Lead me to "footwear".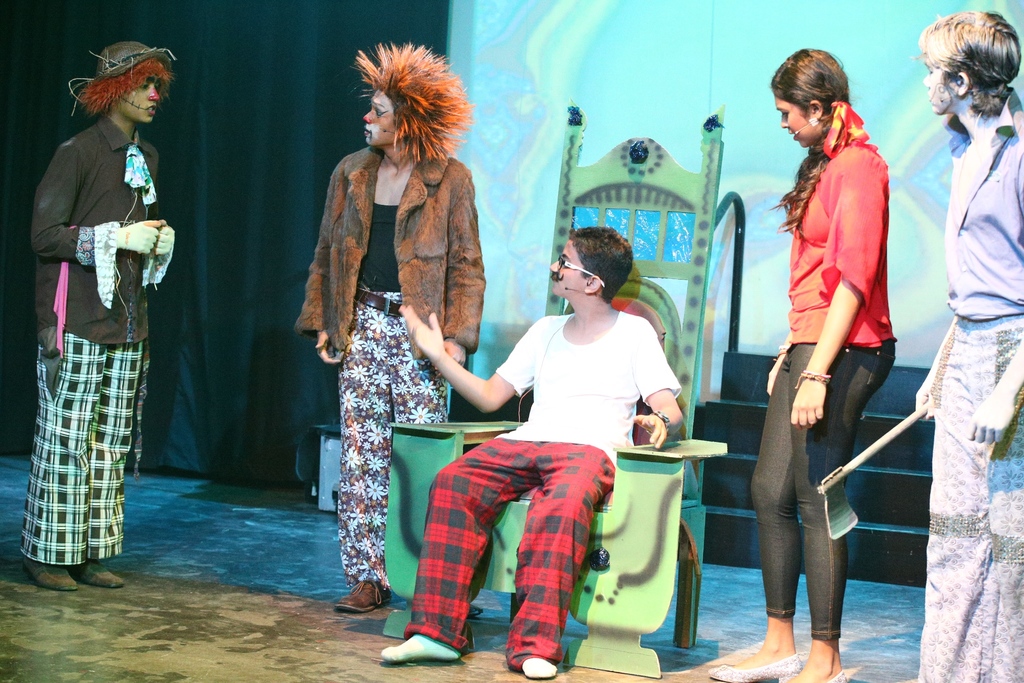
Lead to [x1=781, y1=668, x2=849, y2=682].
